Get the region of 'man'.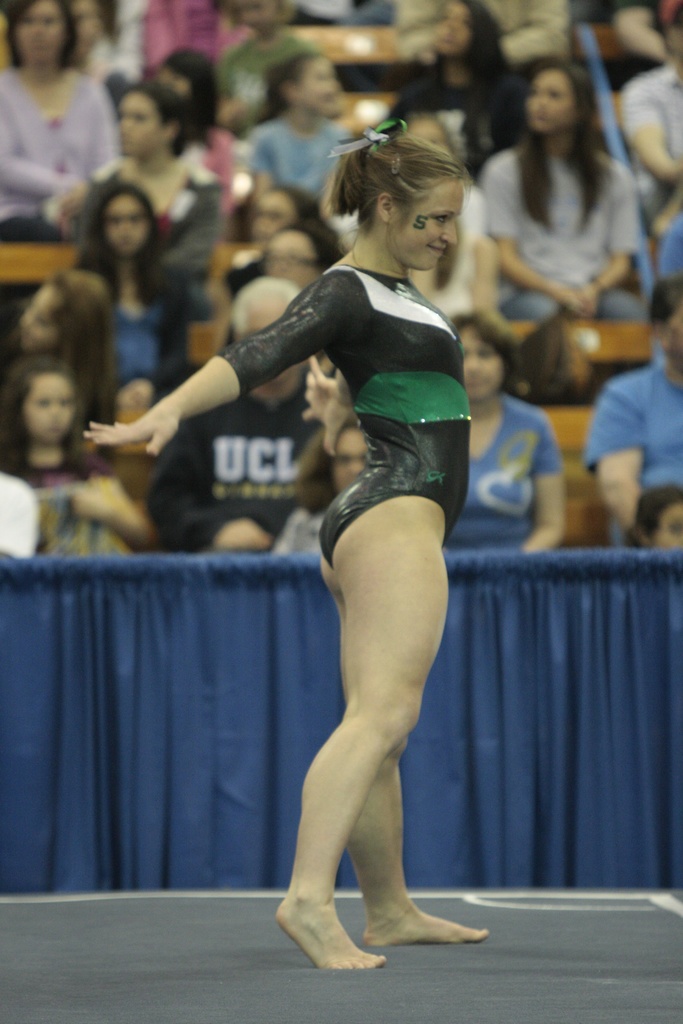
392:0:573:90.
